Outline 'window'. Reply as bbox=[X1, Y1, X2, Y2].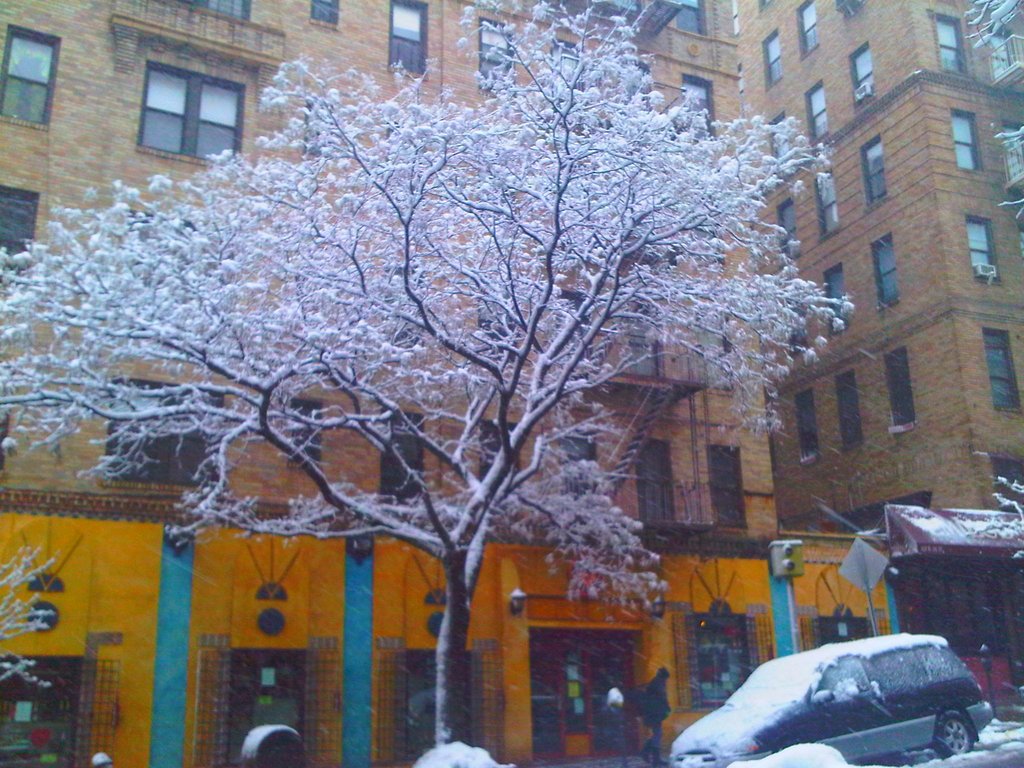
bbox=[390, 0, 426, 79].
